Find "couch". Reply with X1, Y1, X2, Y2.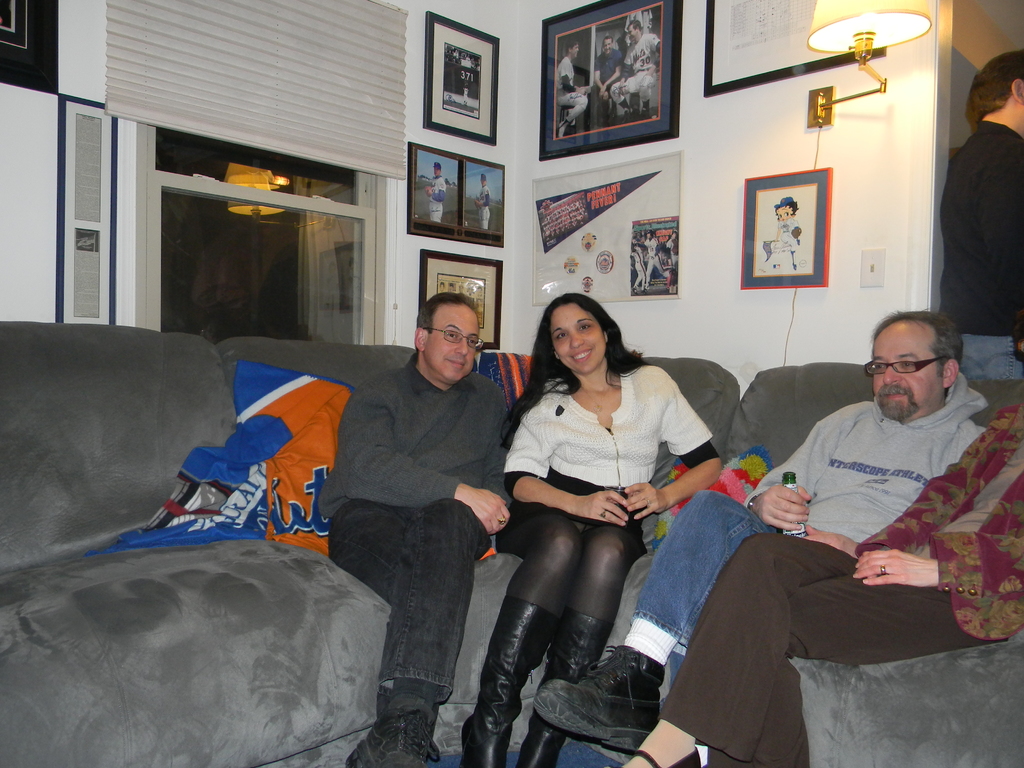
0, 321, 742, 767.
